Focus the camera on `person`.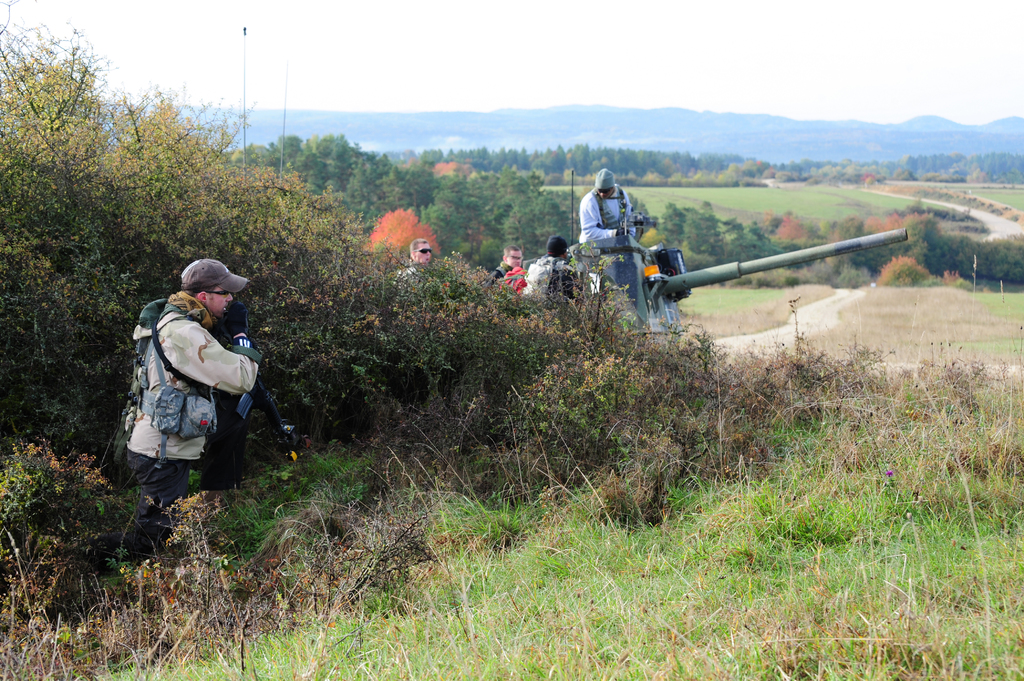
Focus region: BBox(392, 239, 431, 287).
